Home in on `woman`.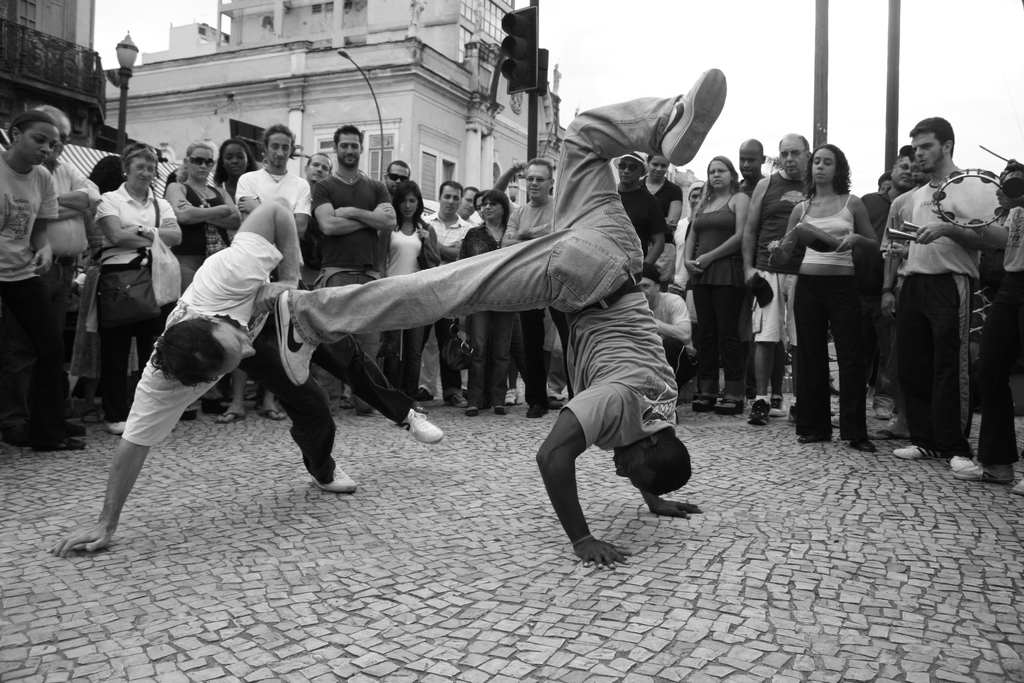
Homed in at rect(163, 142, 237, 284).
